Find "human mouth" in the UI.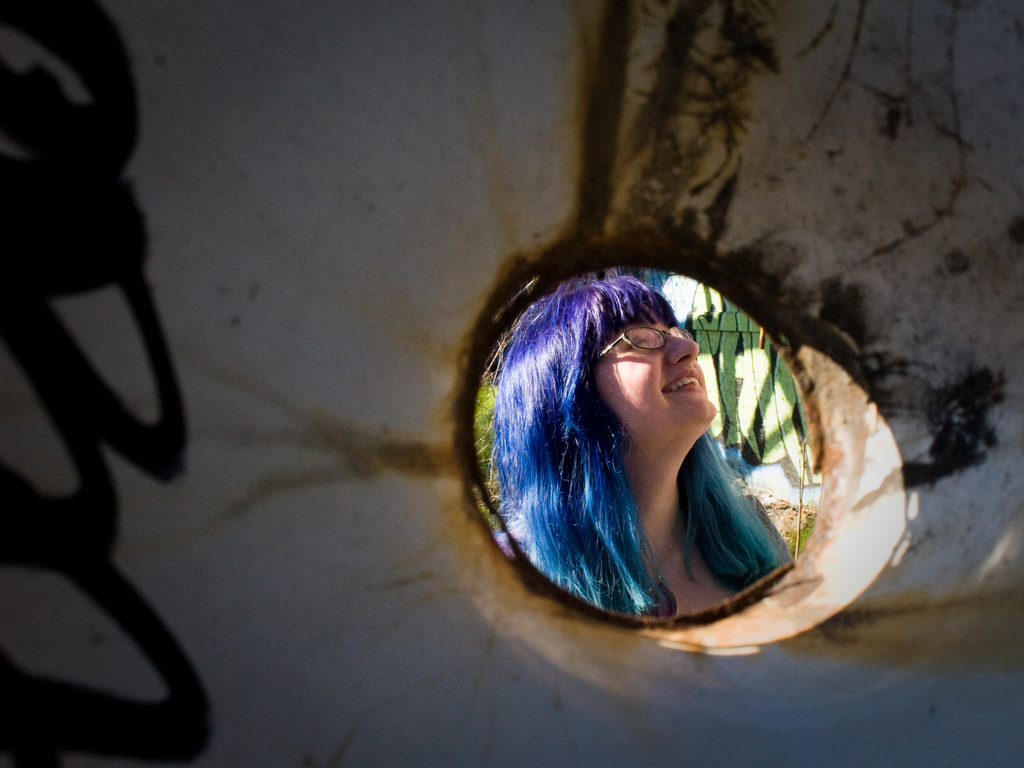
UI element at left=662, top=362, right=710, bottom=399.
